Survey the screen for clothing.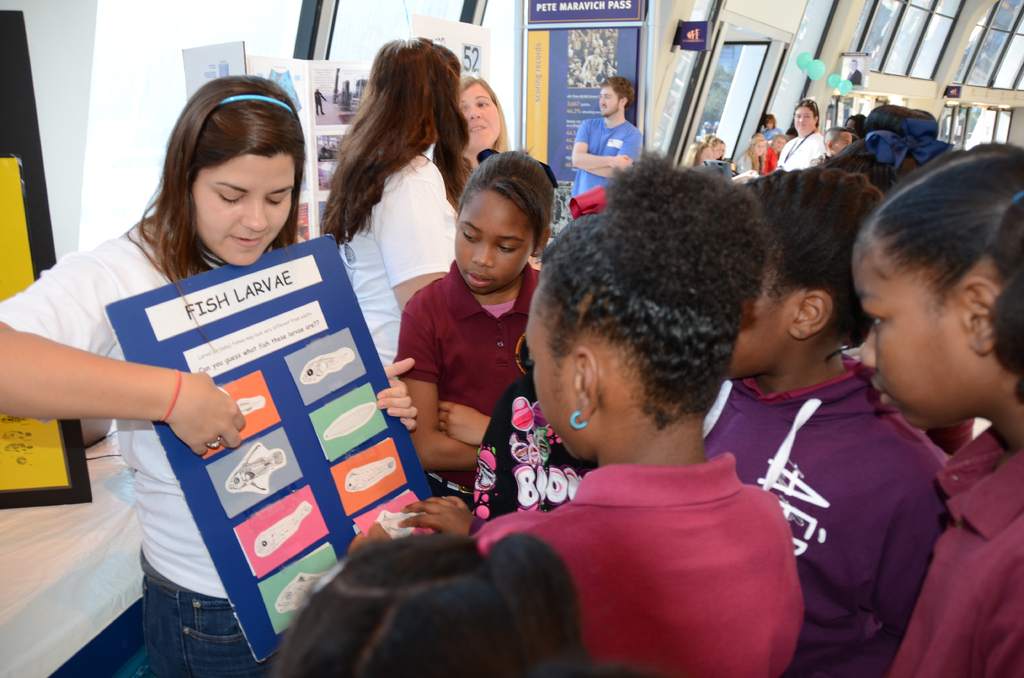
Survey found: l=775, t=137, r=825, b=172.
